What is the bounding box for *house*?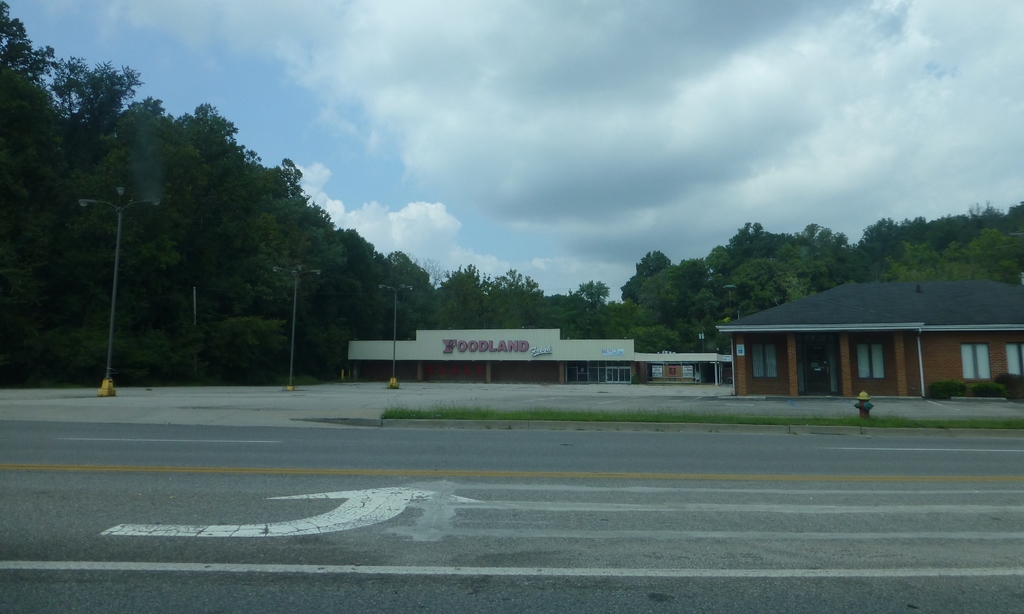
(712,280,1023,397).
